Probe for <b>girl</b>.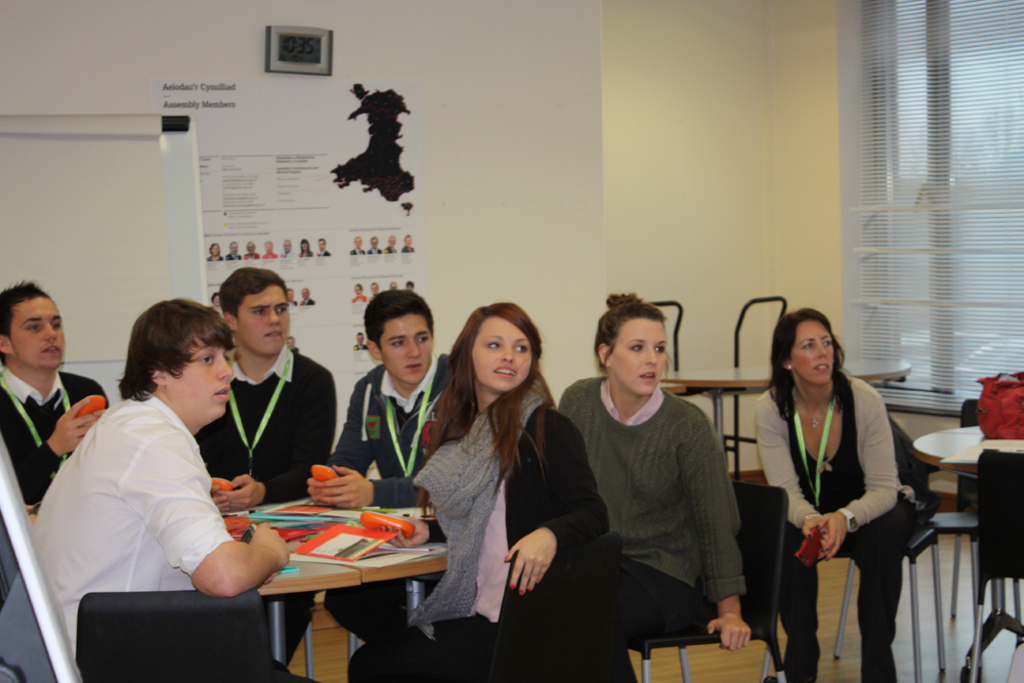
Probe result: 754:310:913:682.
